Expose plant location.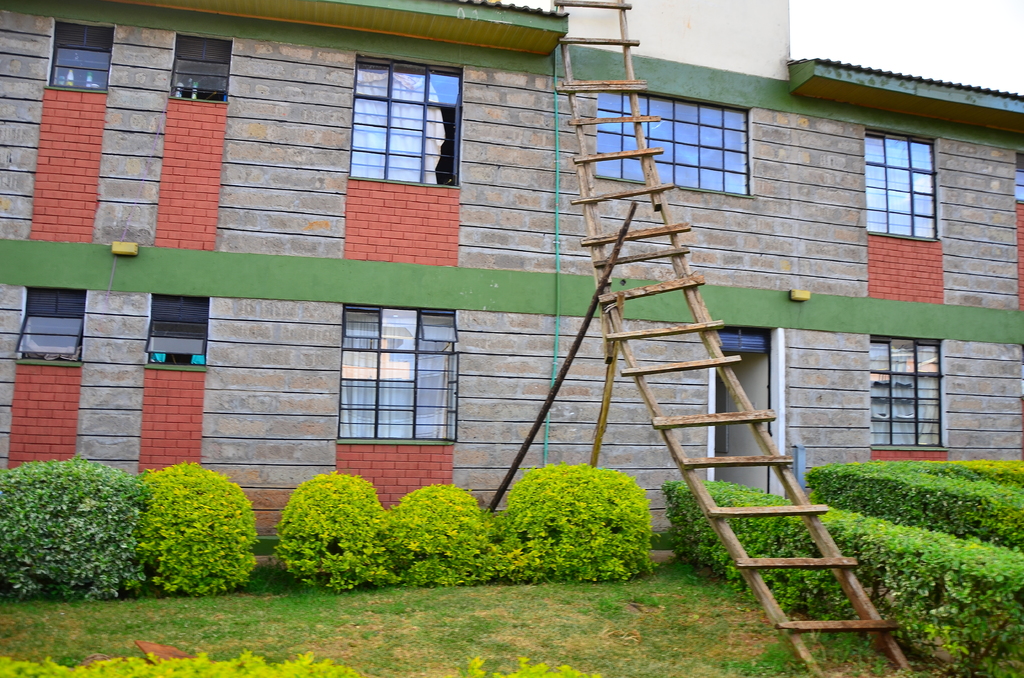
Exposed at l=283, t=463, r=394, b=577.
